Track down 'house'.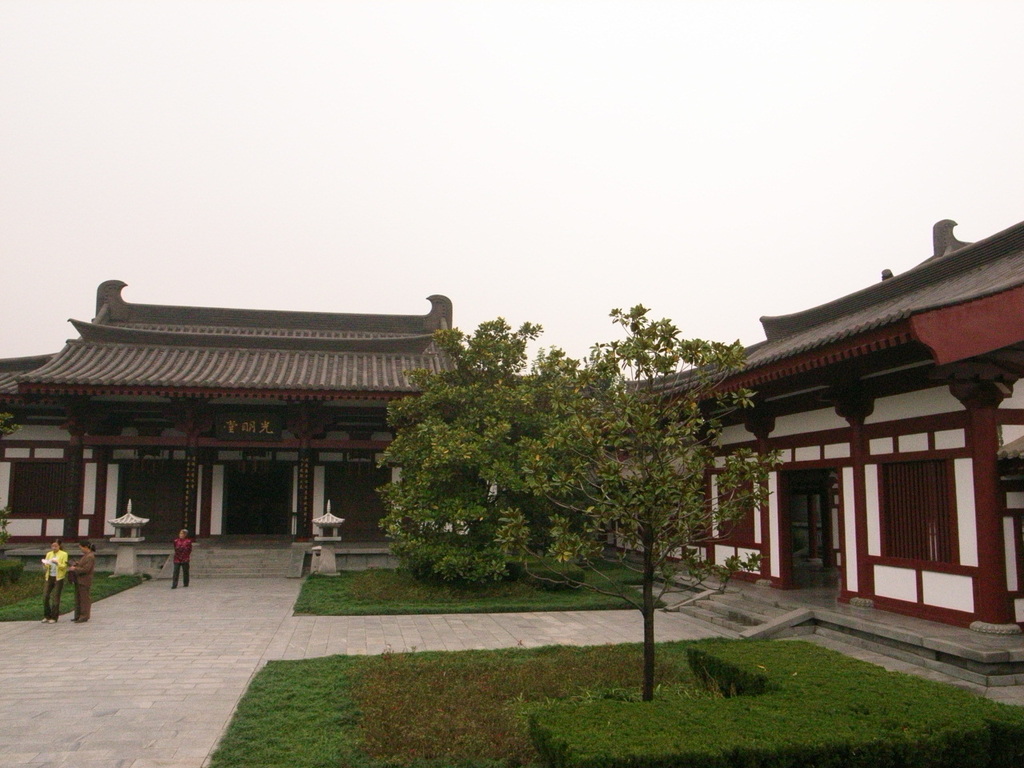
Tracked to 602 214 1023 632.
